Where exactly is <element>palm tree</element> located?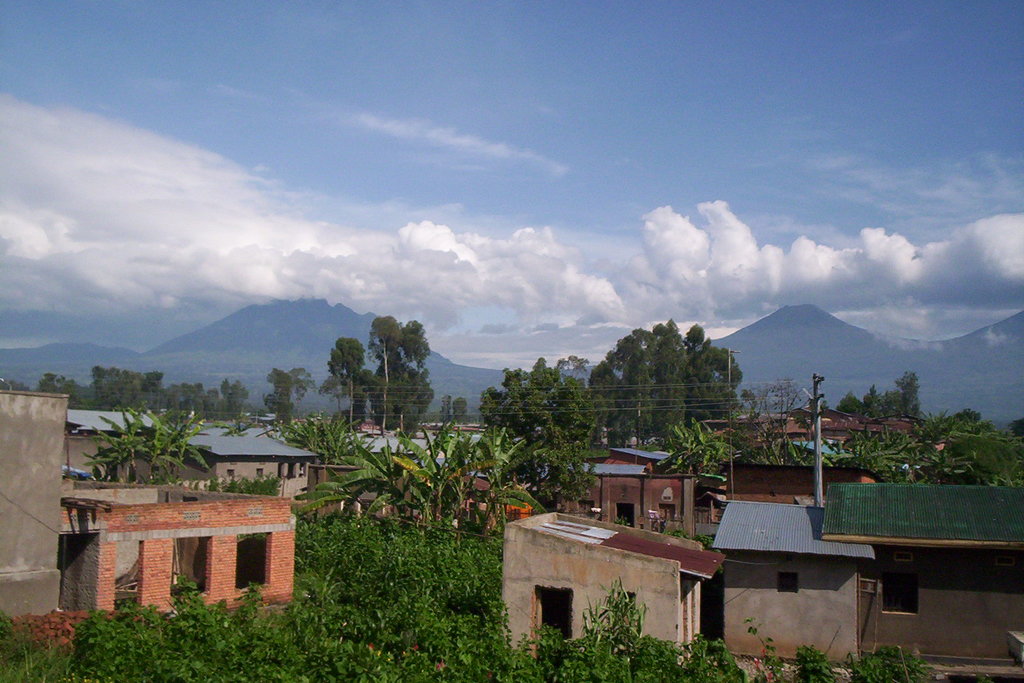
Its bounding box is locate(359, 429, 440, 531).
